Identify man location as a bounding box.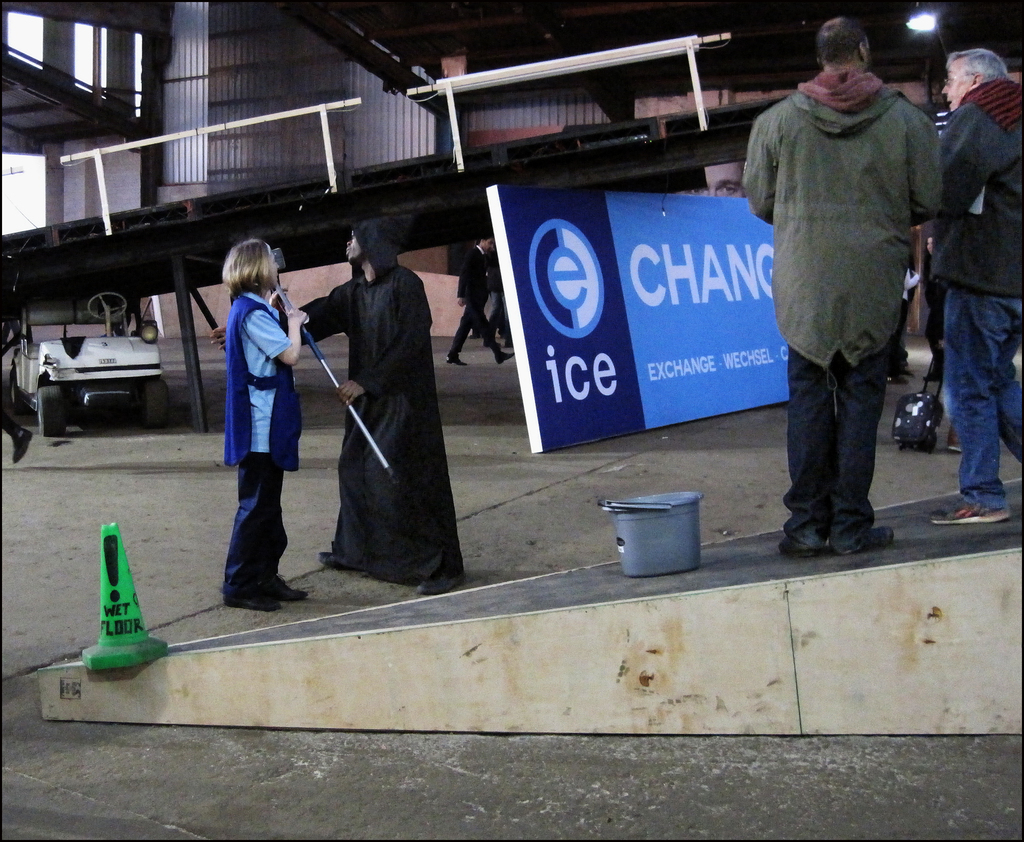
BBox(742, 19, 926, 559).
